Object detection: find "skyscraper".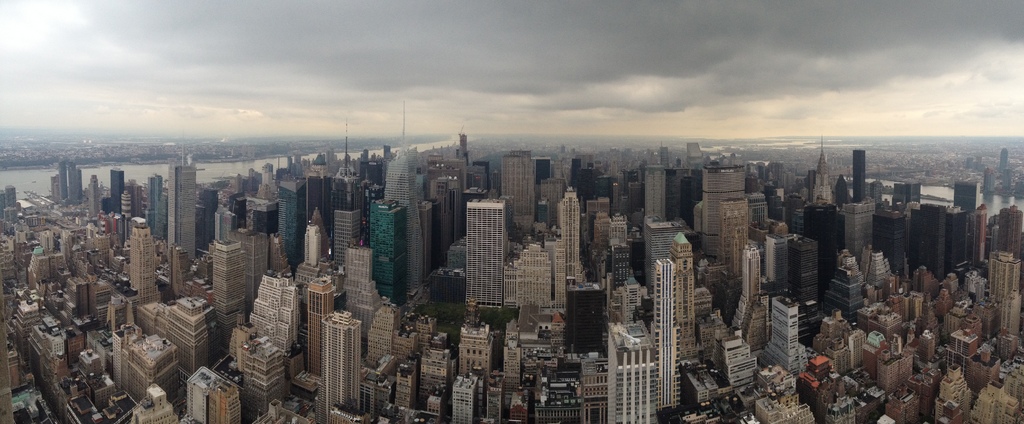
x1=787 y1=235 x2=815 y2=311.
